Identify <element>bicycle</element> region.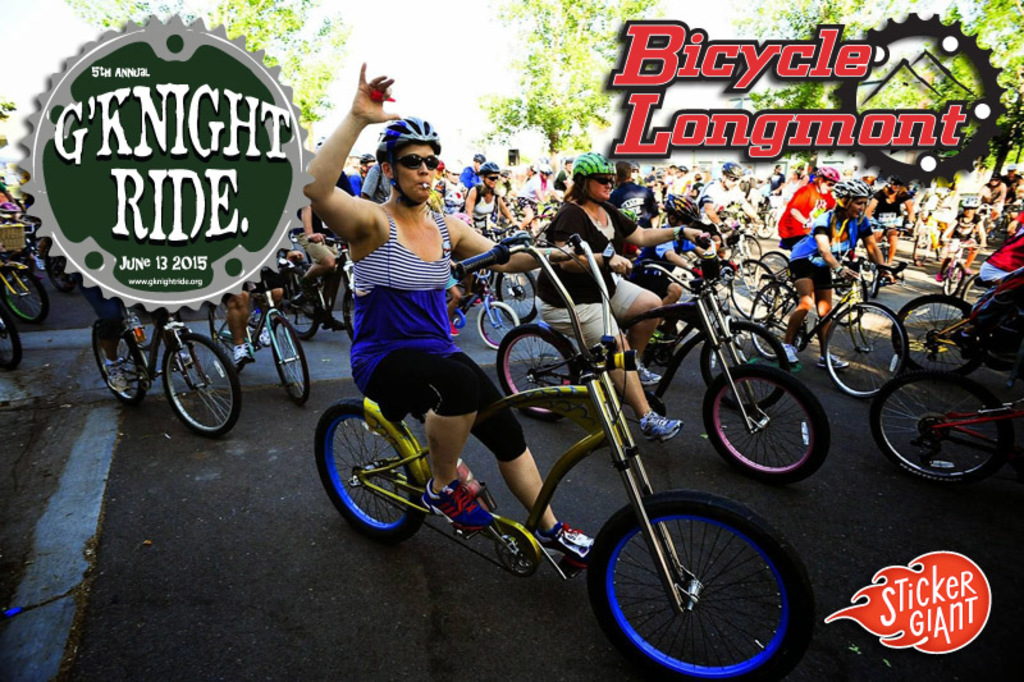
Region: {"left": 824, "top": 265, "right": 881, "bottom": 316}.
